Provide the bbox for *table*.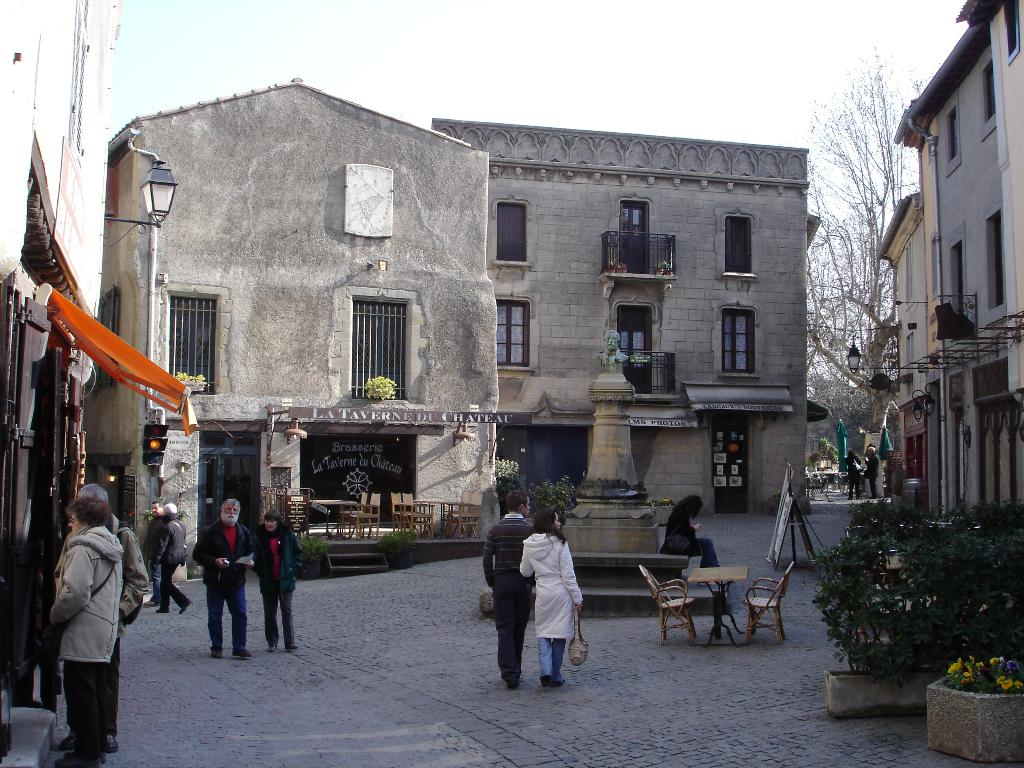
rect(410, 499, 462, 539).
